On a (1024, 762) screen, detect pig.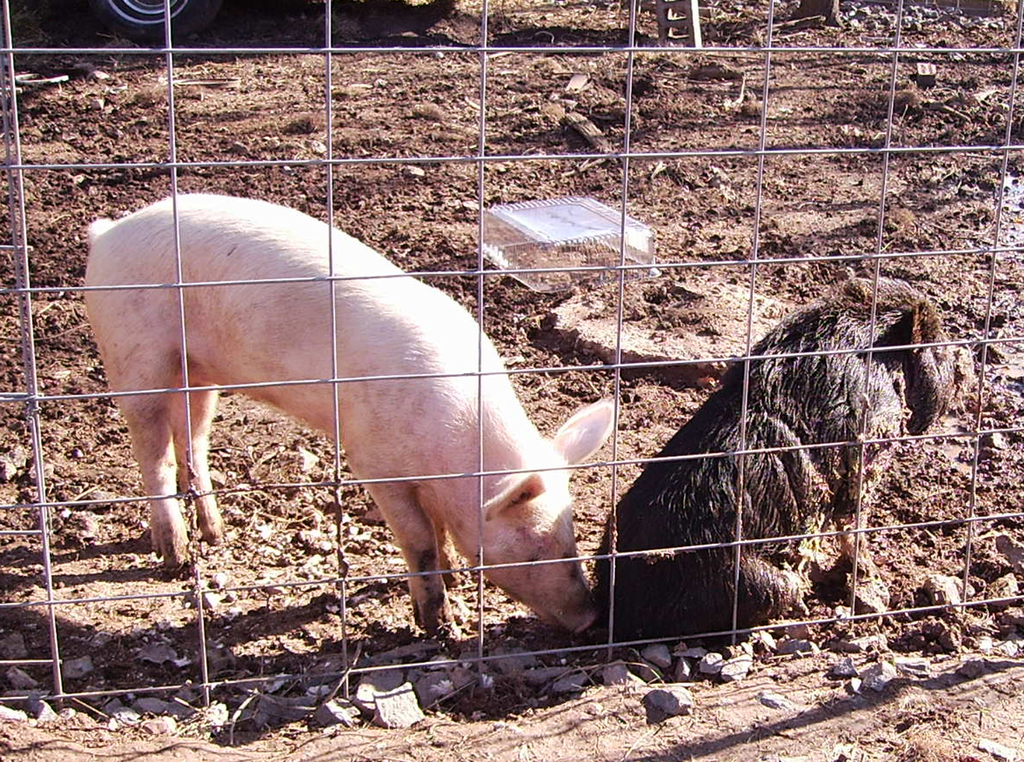
left=82, top=194, right=622, bottom=647.
